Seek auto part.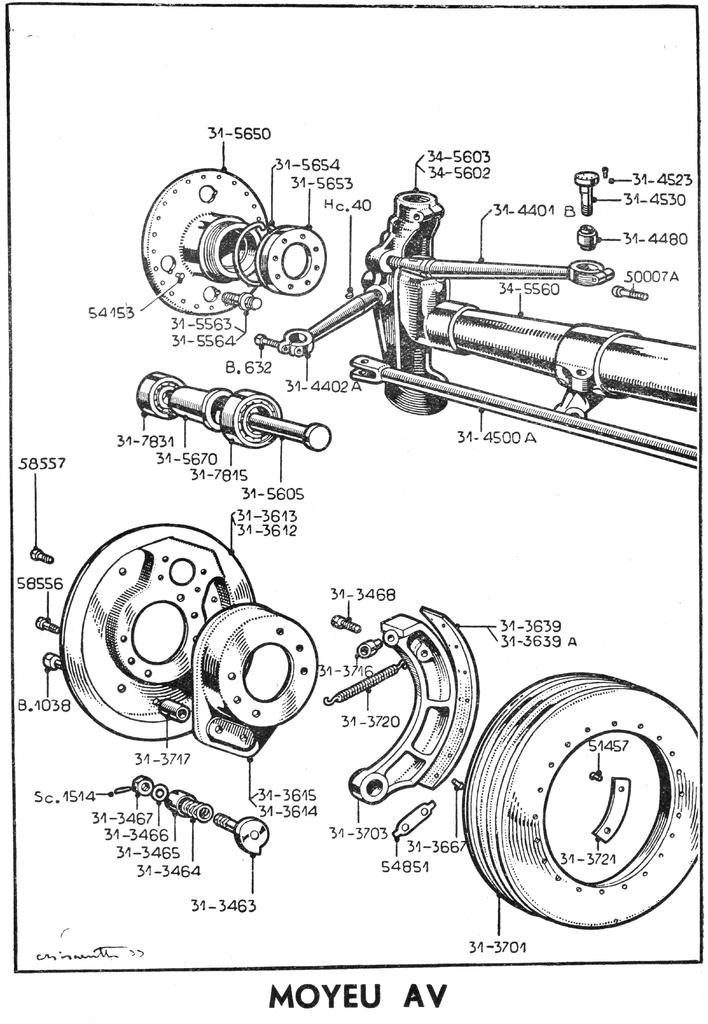
pyautogui.locateOnScreen(133, 370, 330, 450).
